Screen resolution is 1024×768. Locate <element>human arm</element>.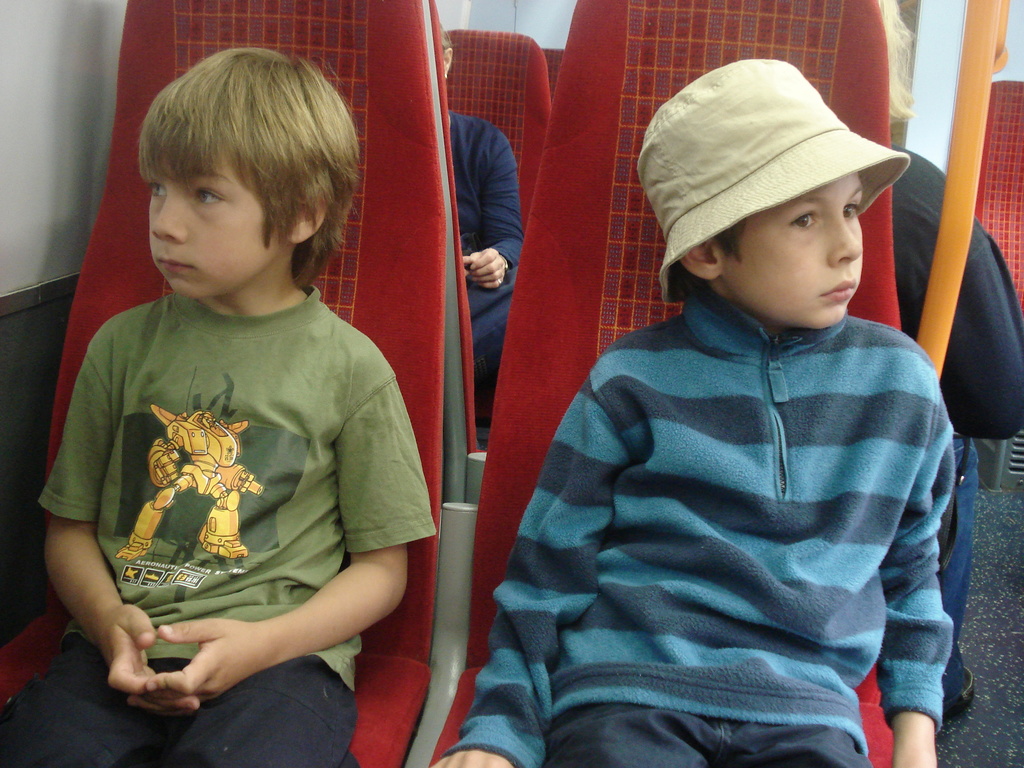
select_region(144, 372, 439, 702).
